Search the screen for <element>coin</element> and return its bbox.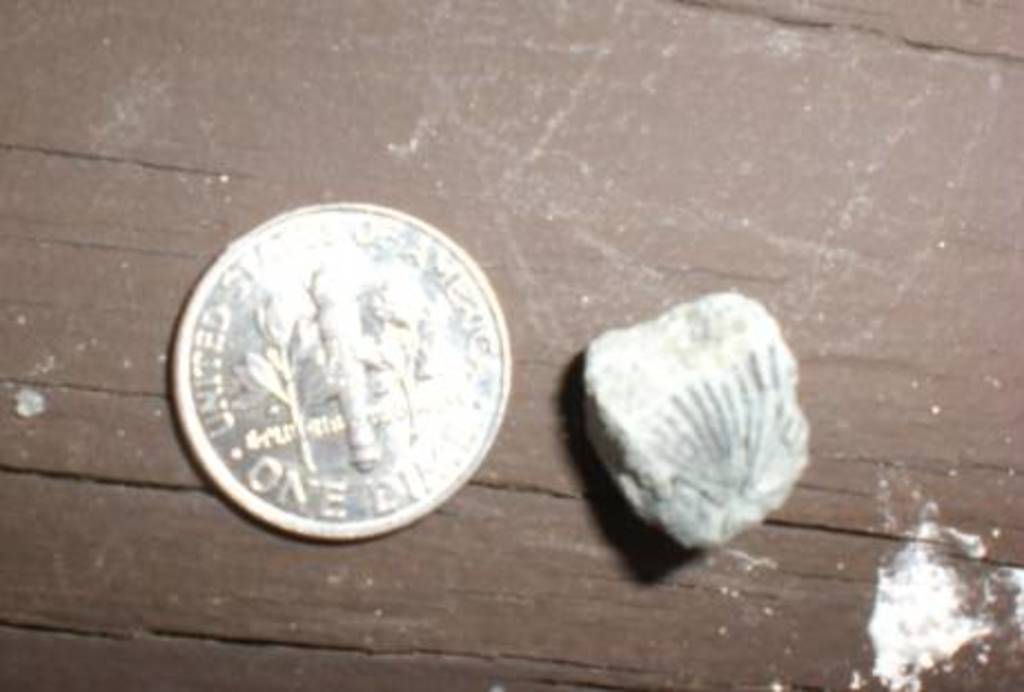
Found: (left=171, top=200, right=514, bottom=541).
